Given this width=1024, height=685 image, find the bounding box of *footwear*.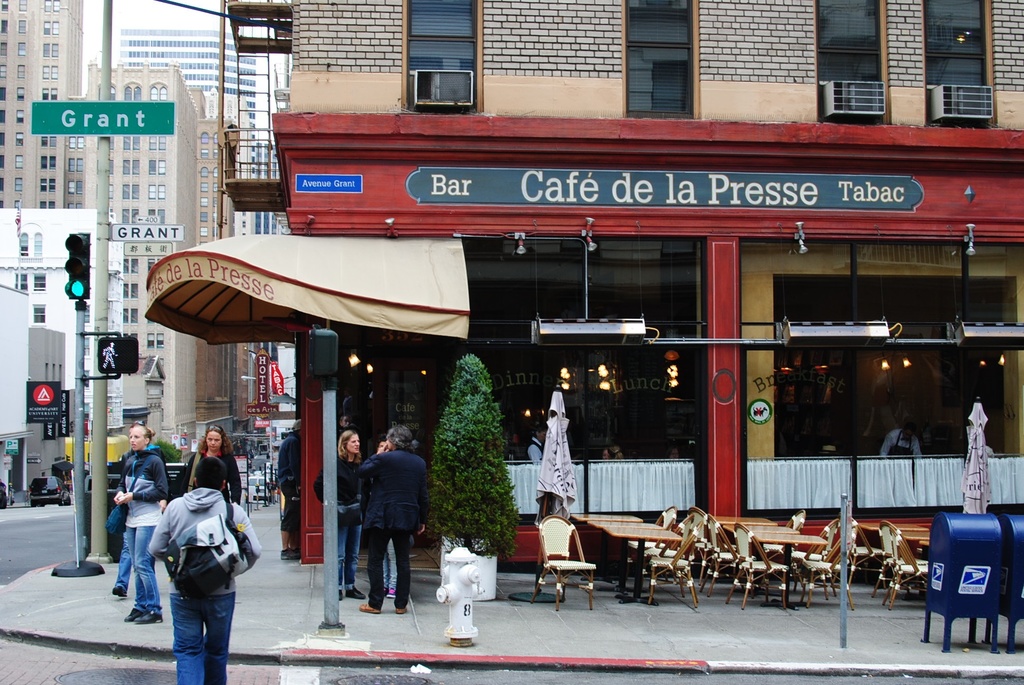
Rect(109, 583, 129, 597).
